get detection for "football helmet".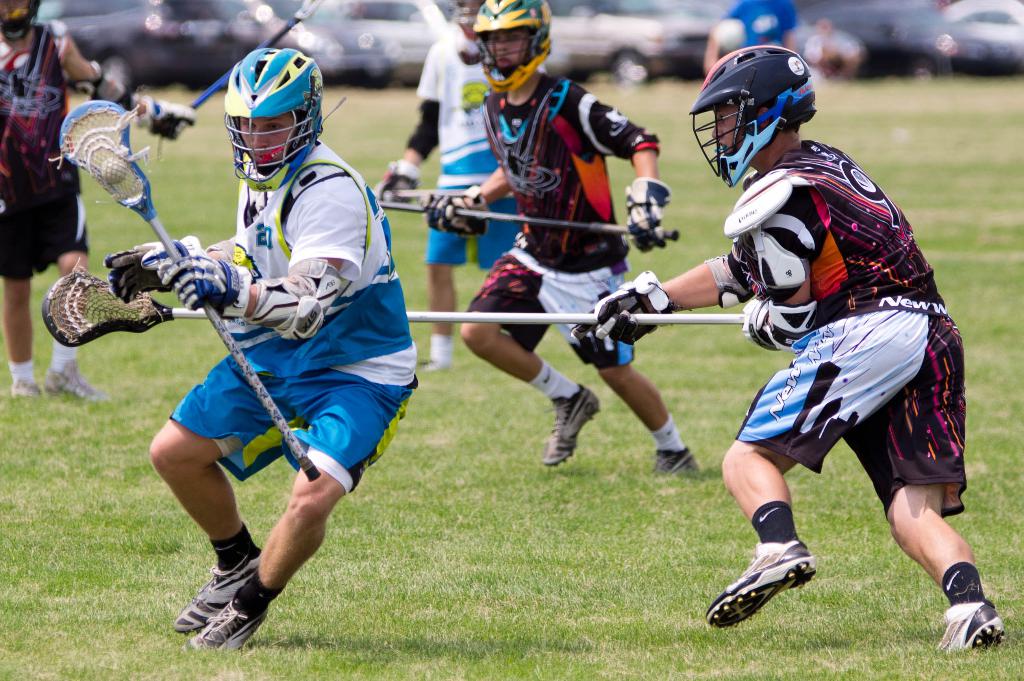
Detection: 229:45:325:192.
